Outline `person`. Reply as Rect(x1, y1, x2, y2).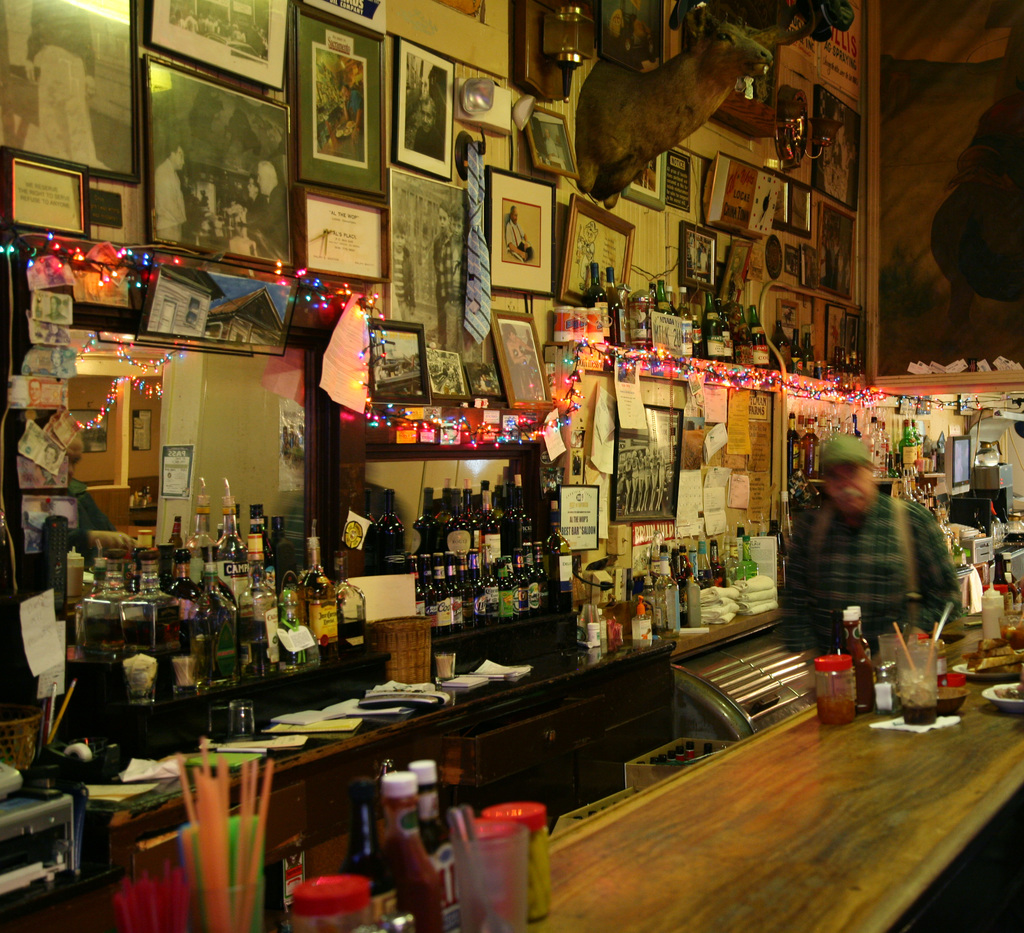
Rect(783, 432, 968, 662).
